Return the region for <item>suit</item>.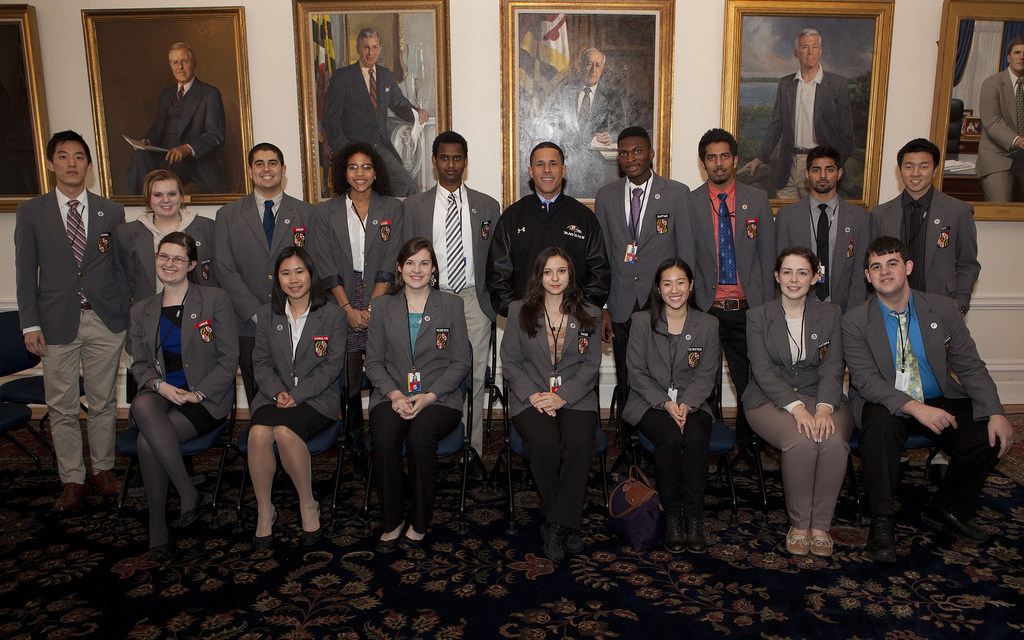
108 212 230 319.
